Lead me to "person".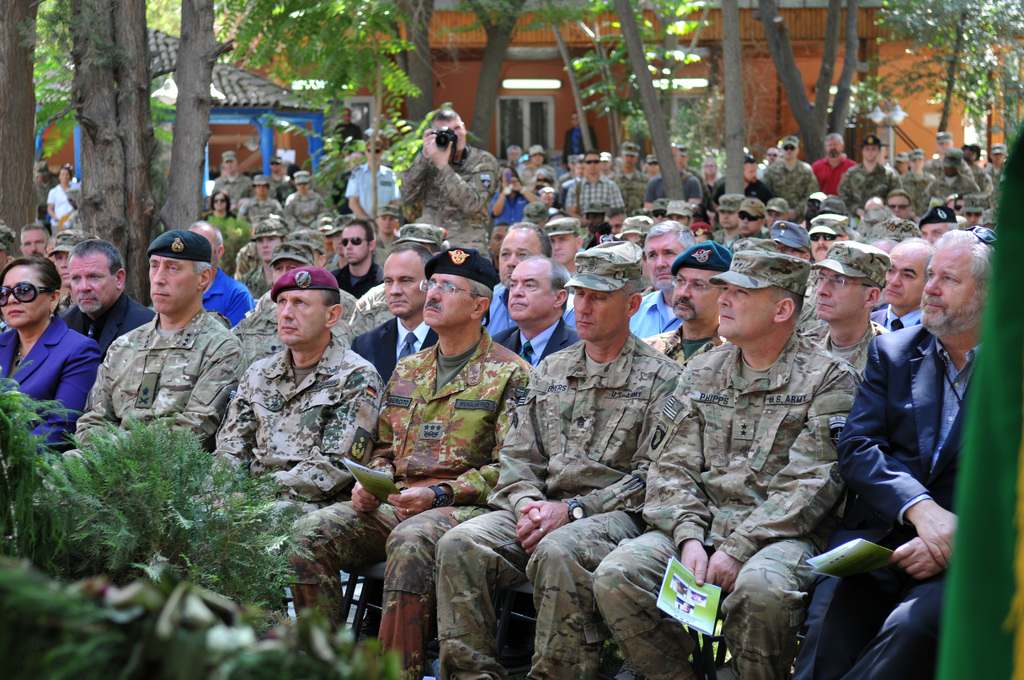
Lead to x1=192 y1=264 x2=383 y2=614.
